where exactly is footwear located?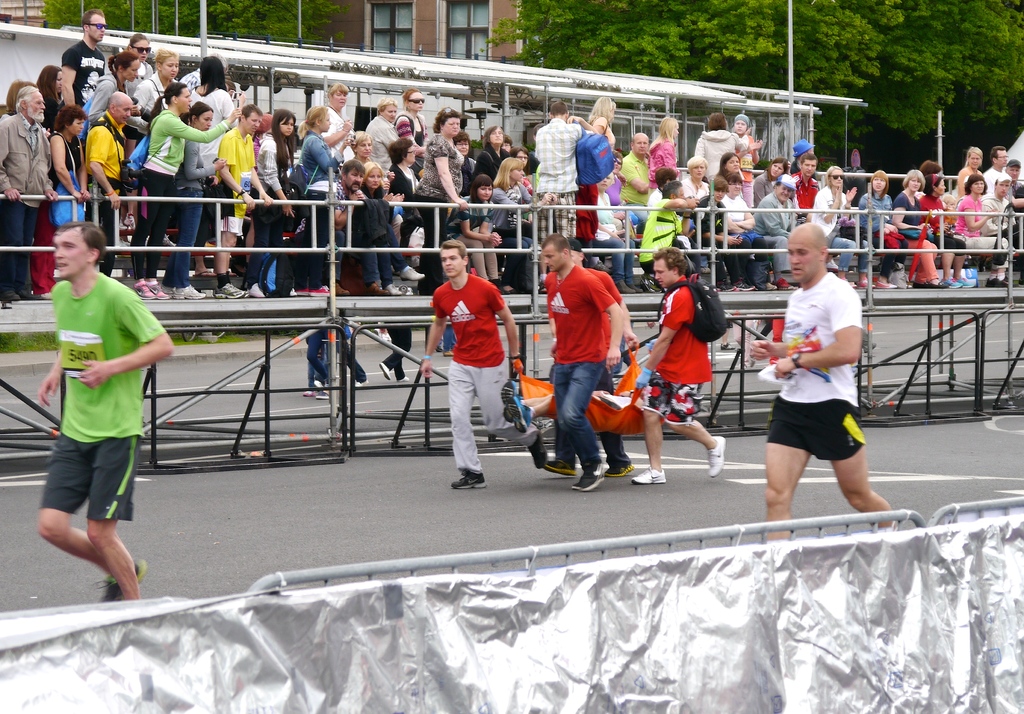
Its bounding box is x1=632 y1=463 x2=667 y2=485.
